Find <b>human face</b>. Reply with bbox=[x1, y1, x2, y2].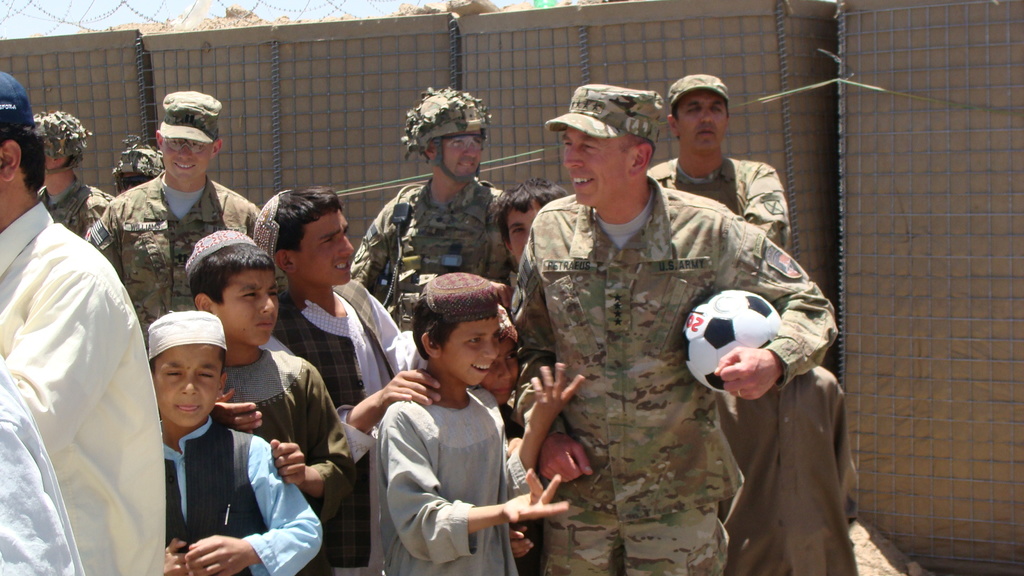
bbox=[511, 193, 536, 262].
